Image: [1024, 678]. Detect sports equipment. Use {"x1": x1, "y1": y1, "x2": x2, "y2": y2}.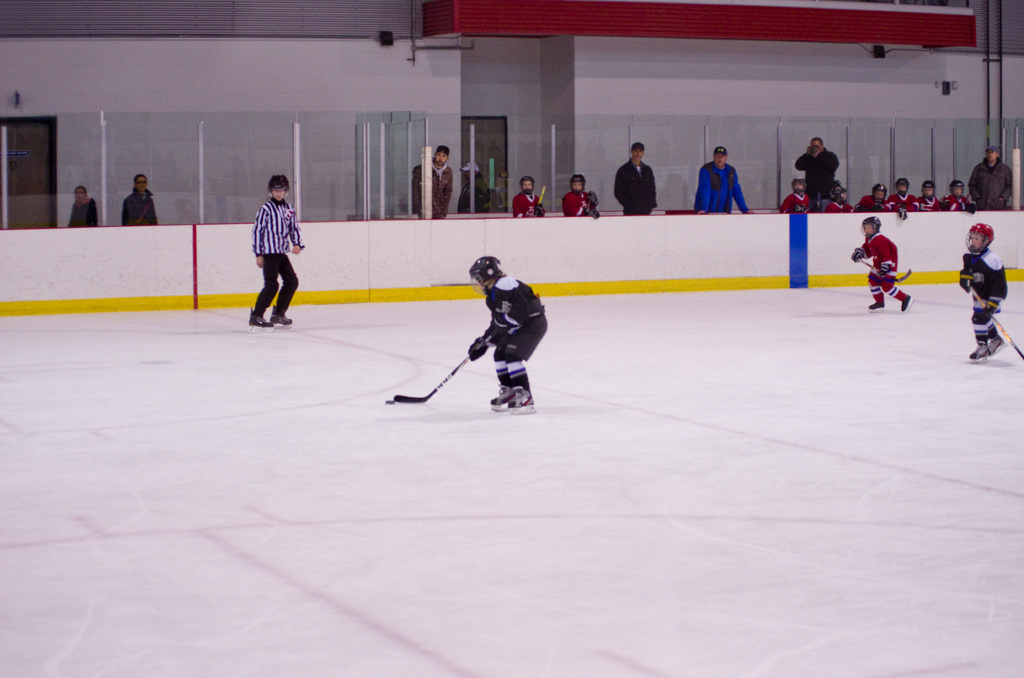
{"x1": 964, "y1": 223, "x2": 993, "y2": 256}.
